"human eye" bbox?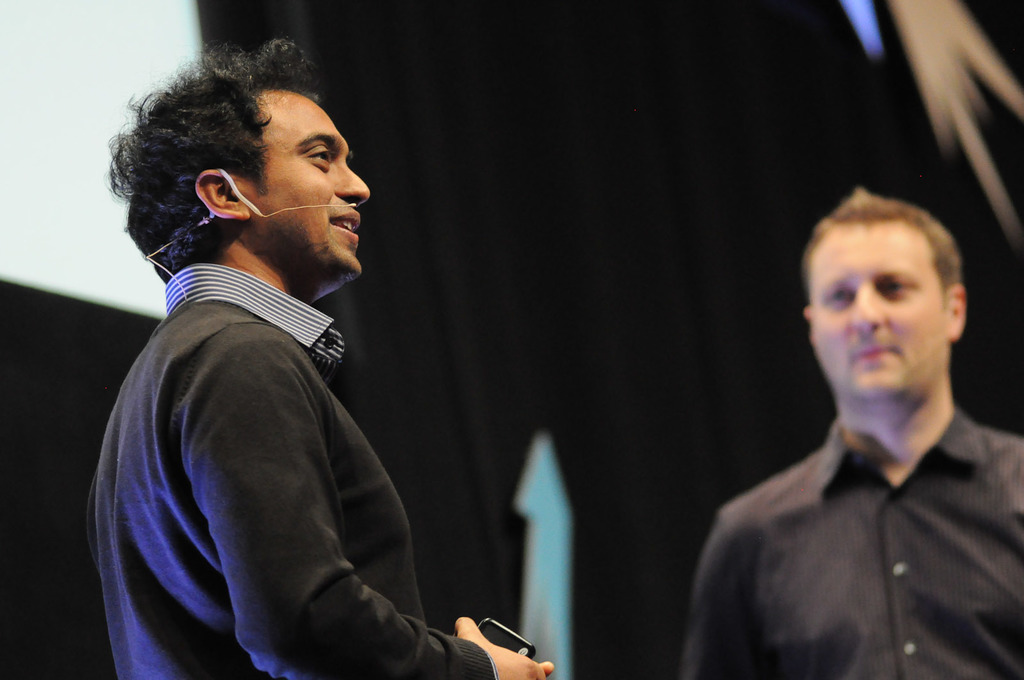
<box>307,145,338,169</box>
